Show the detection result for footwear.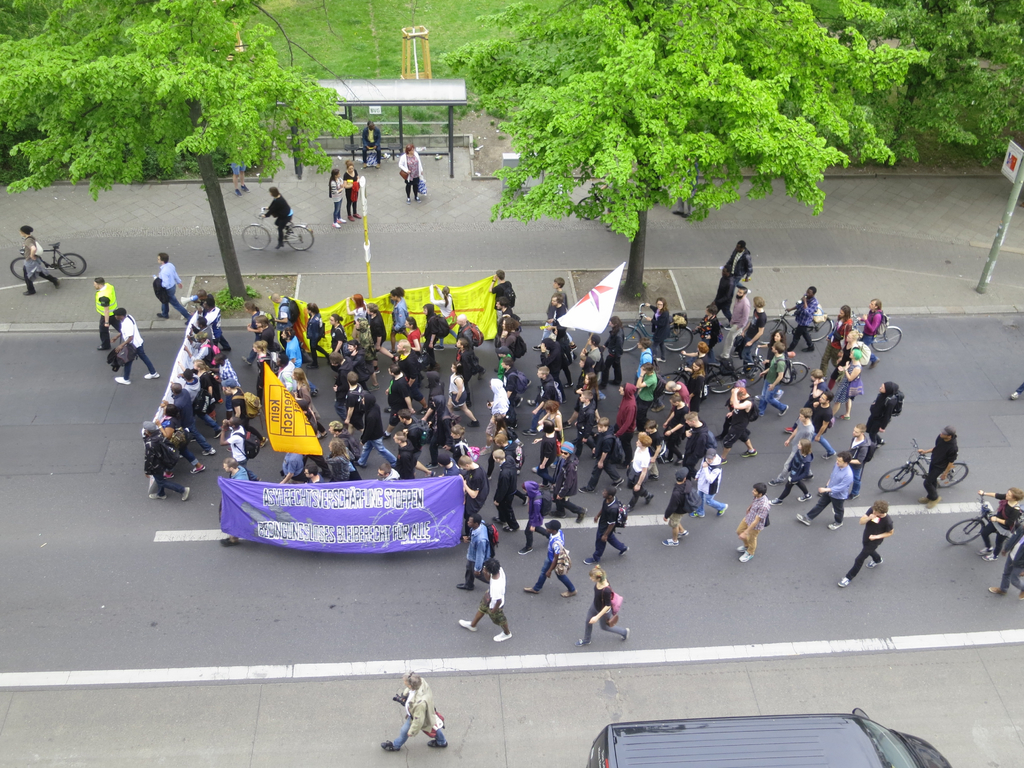
{"x1": 432, "y1": 345, "x2": 444, "y2": 351}.
